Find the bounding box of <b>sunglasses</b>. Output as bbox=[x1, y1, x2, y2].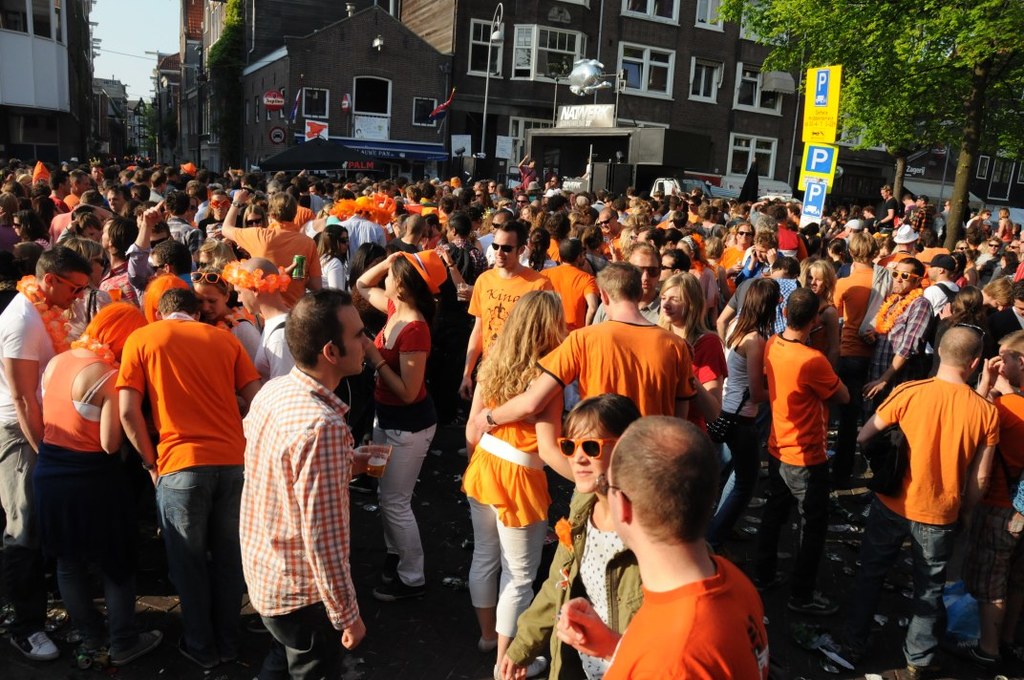
bbox=[212, 198, 228, 210].
